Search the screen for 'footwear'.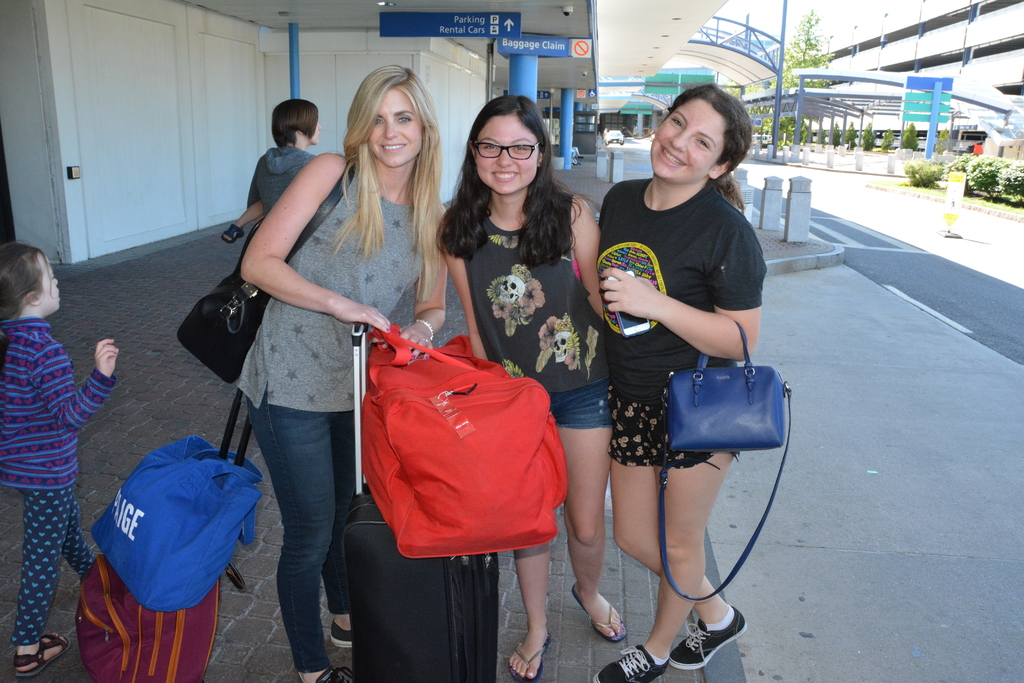
Found at [x1=8, y1=634, x2=66, y2=681].
